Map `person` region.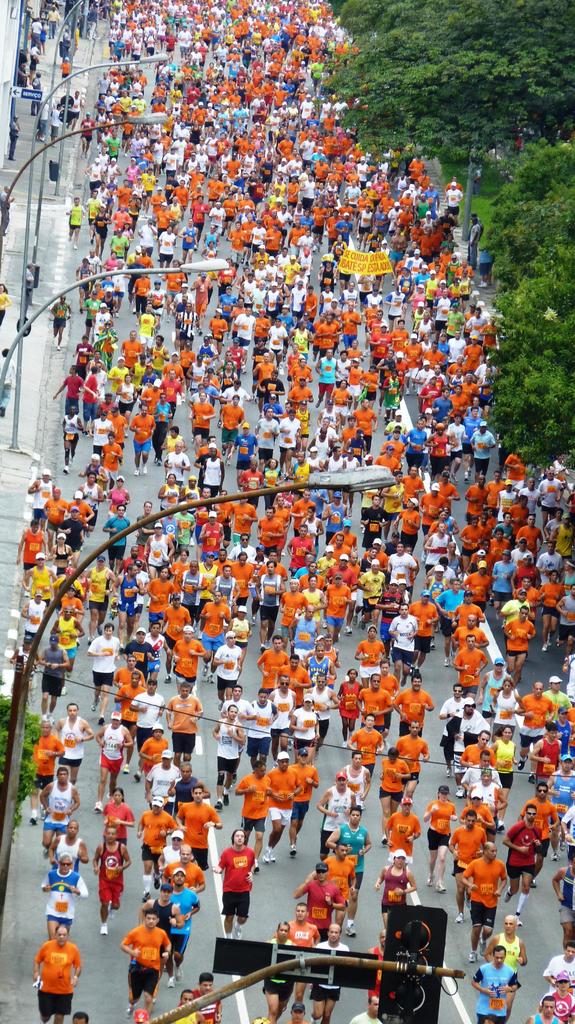
Mapped to {"left": 470, "top": 767, "right": 505, "bottom": 829}.
